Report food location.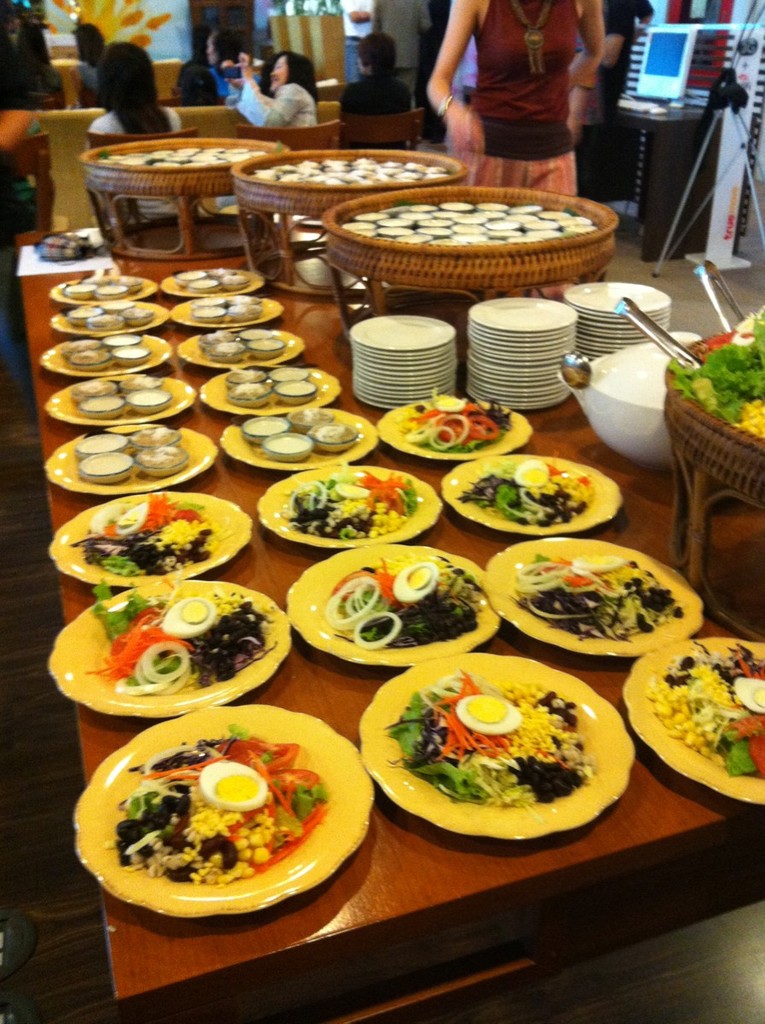
Report: x1=324, y1=553, x2=485, y2=649.
